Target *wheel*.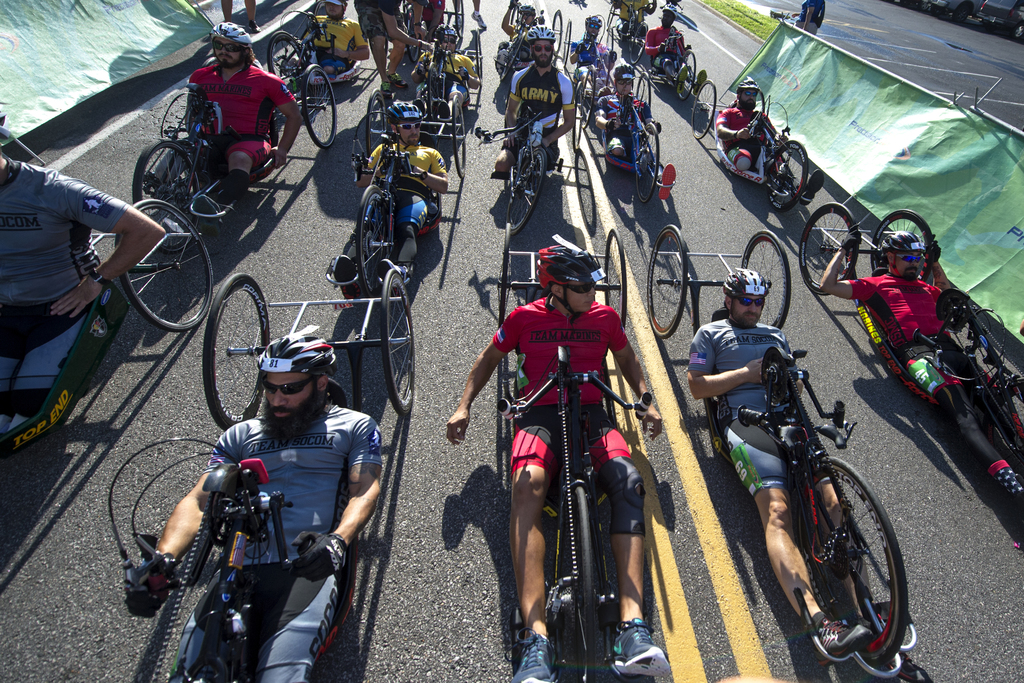
Target region: 800/202/860/294.
